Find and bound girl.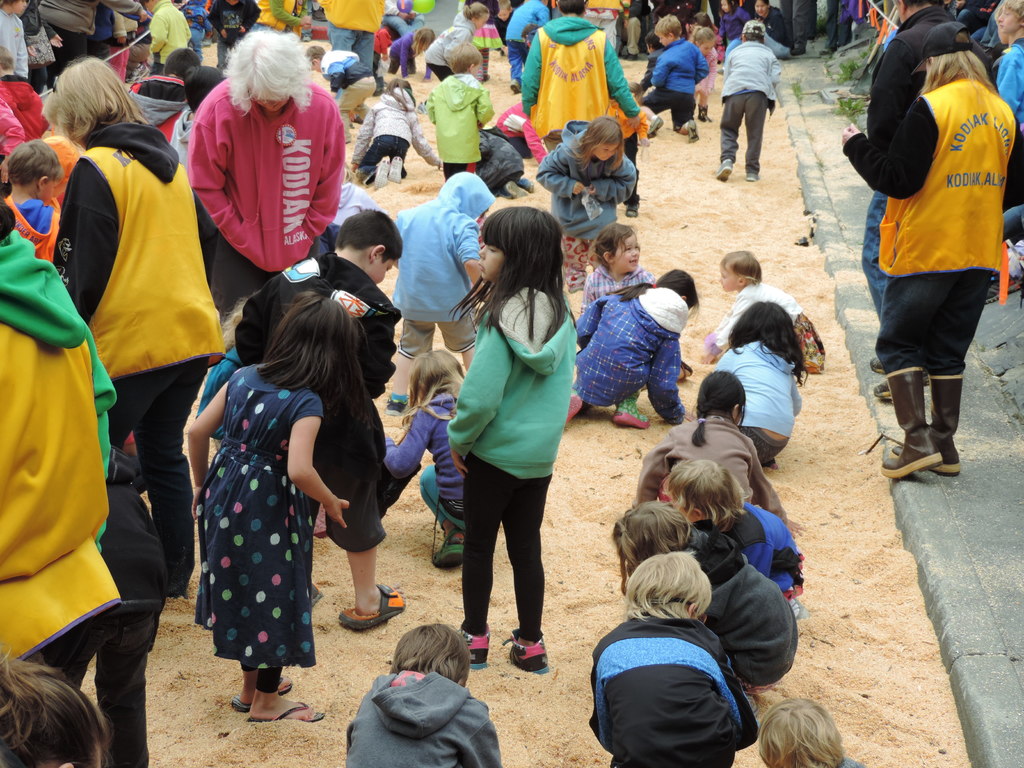
Bound: l=353, t=77, r=439, b=185.
